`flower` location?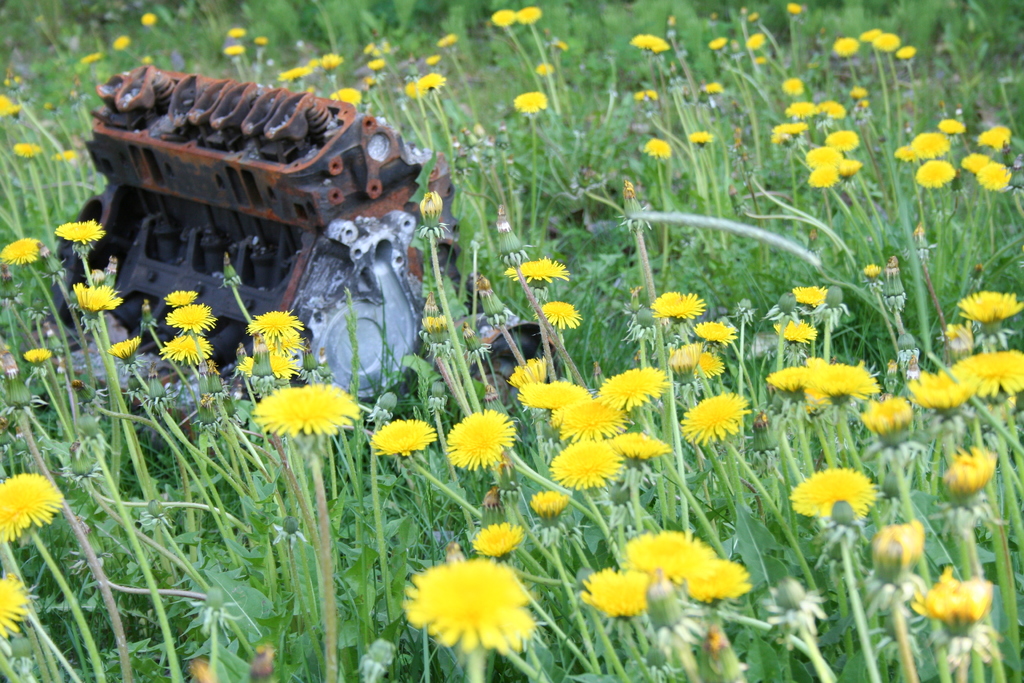
x1=165, y1=291, x2=196, y2=300
